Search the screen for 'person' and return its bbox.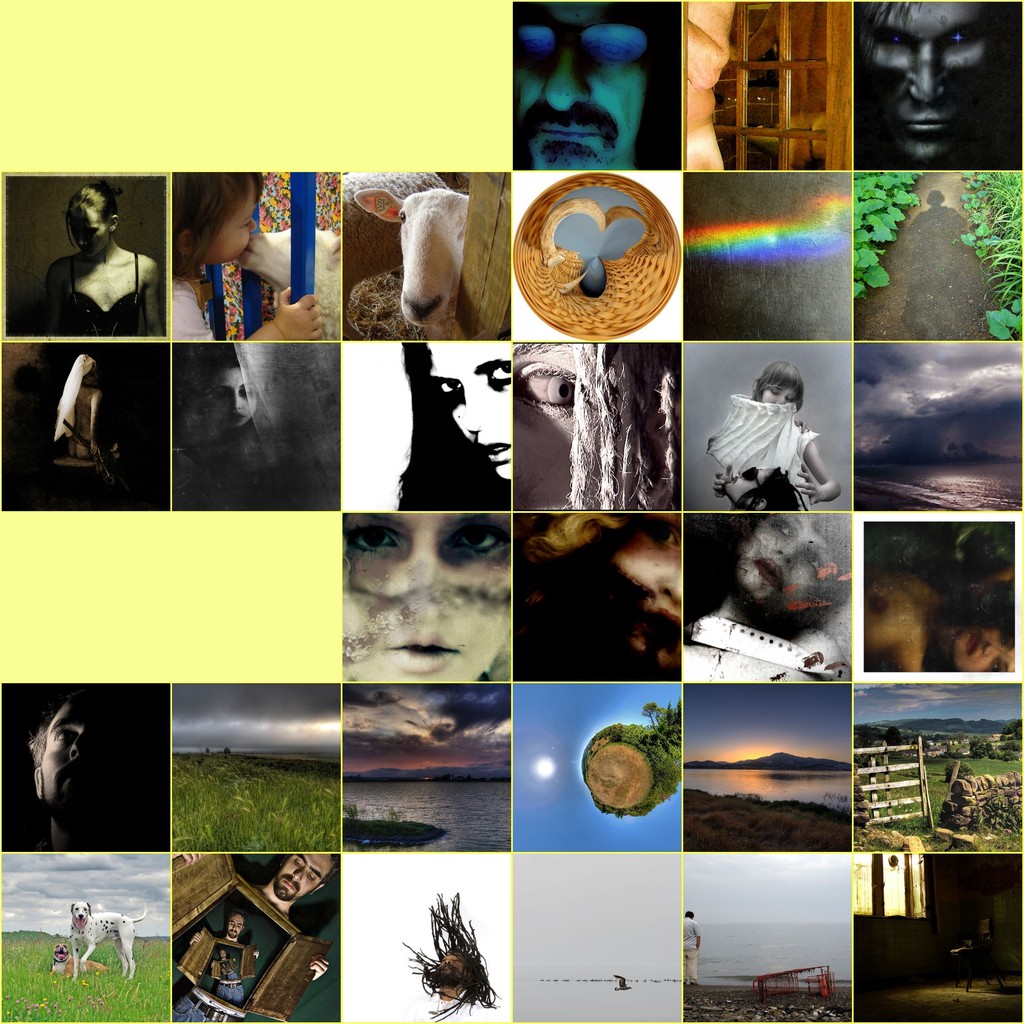
Found: rect(684, 911, 701, 982).
